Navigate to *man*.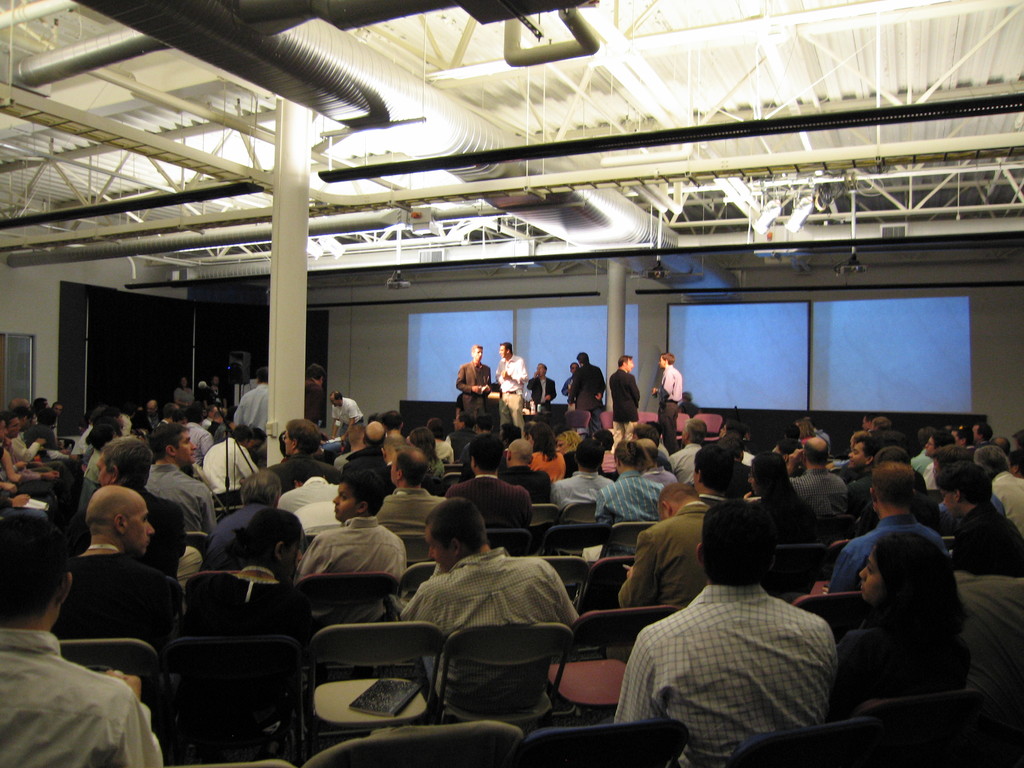
Navigation target: BBox(328, 389, 367, 440).
